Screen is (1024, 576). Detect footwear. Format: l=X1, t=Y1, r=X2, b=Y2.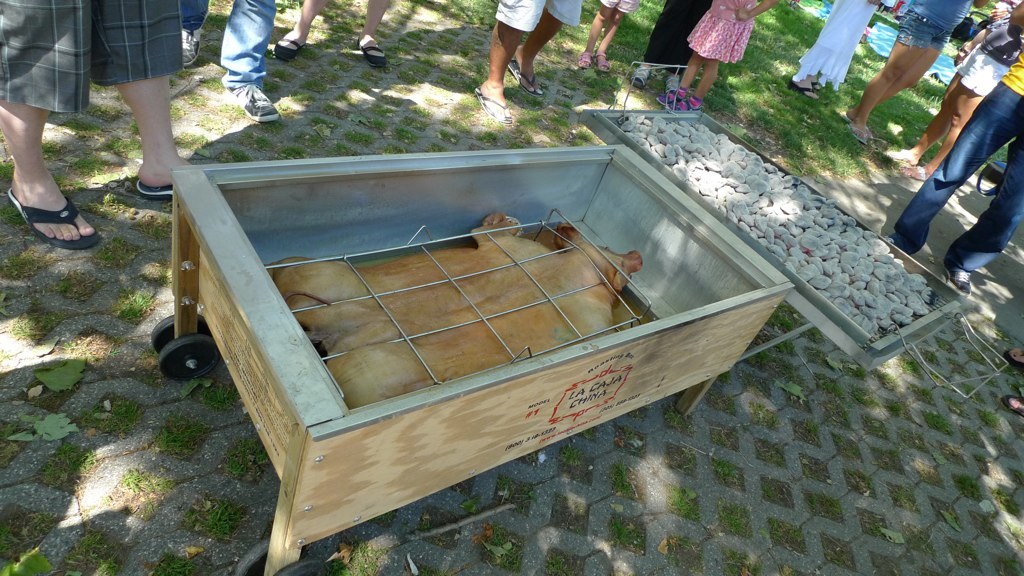
l=999, t=343, r=1023, b=369.
